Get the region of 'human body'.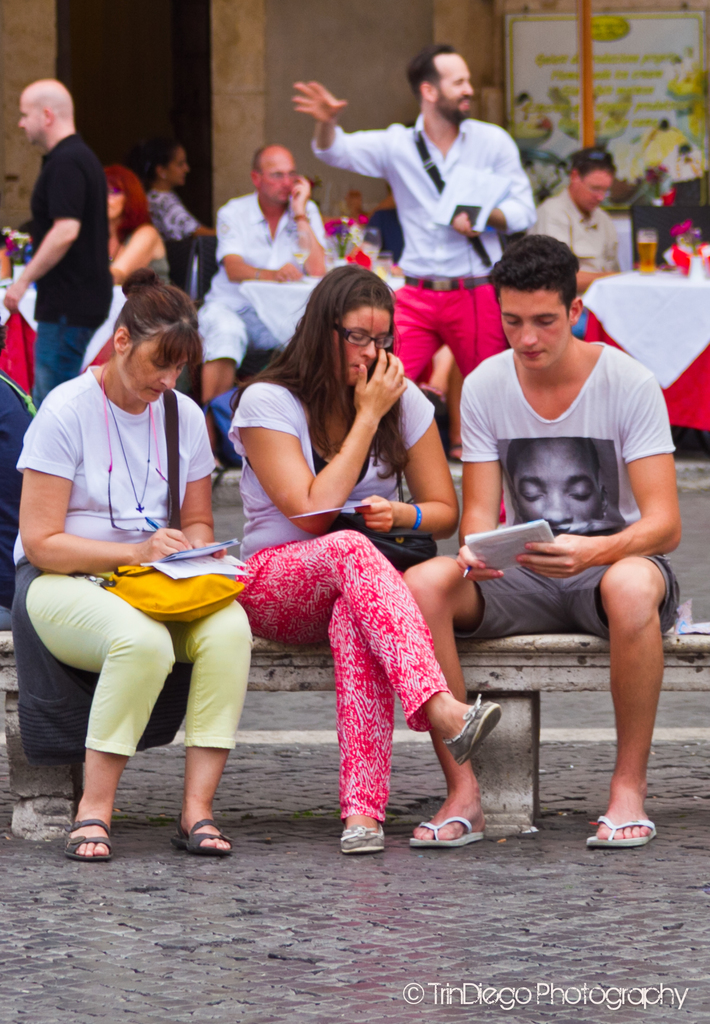
[left=186, top=136, right=333, bottom=460].
